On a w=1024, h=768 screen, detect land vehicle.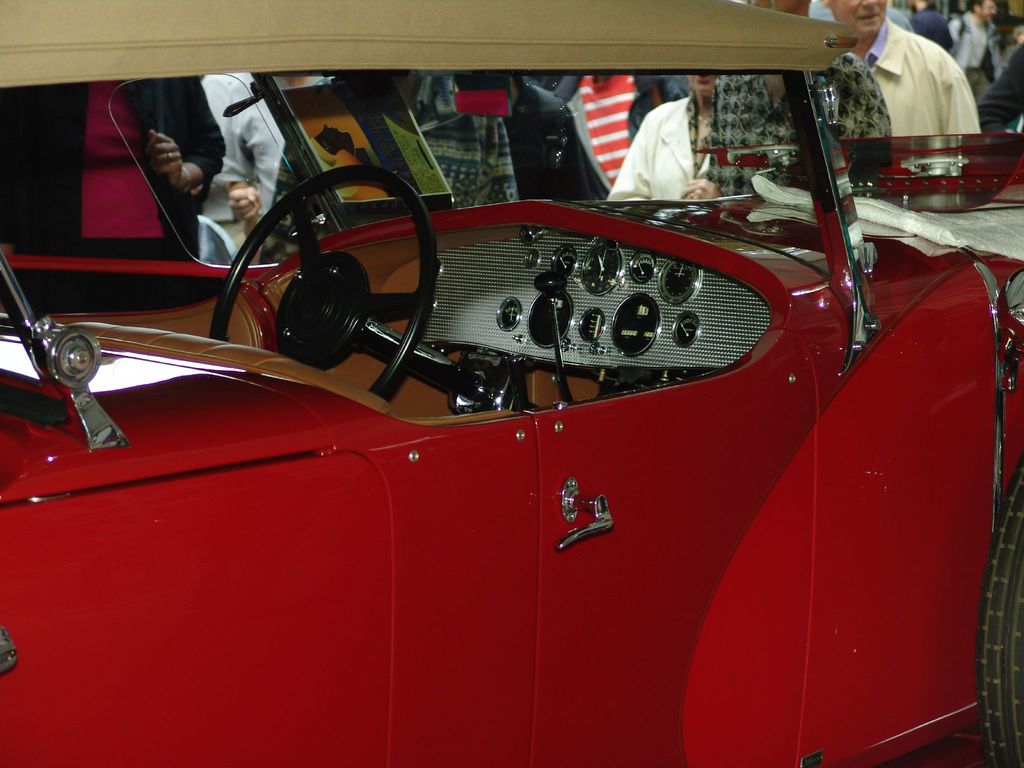
BBox(46, 0, 997, 767).
